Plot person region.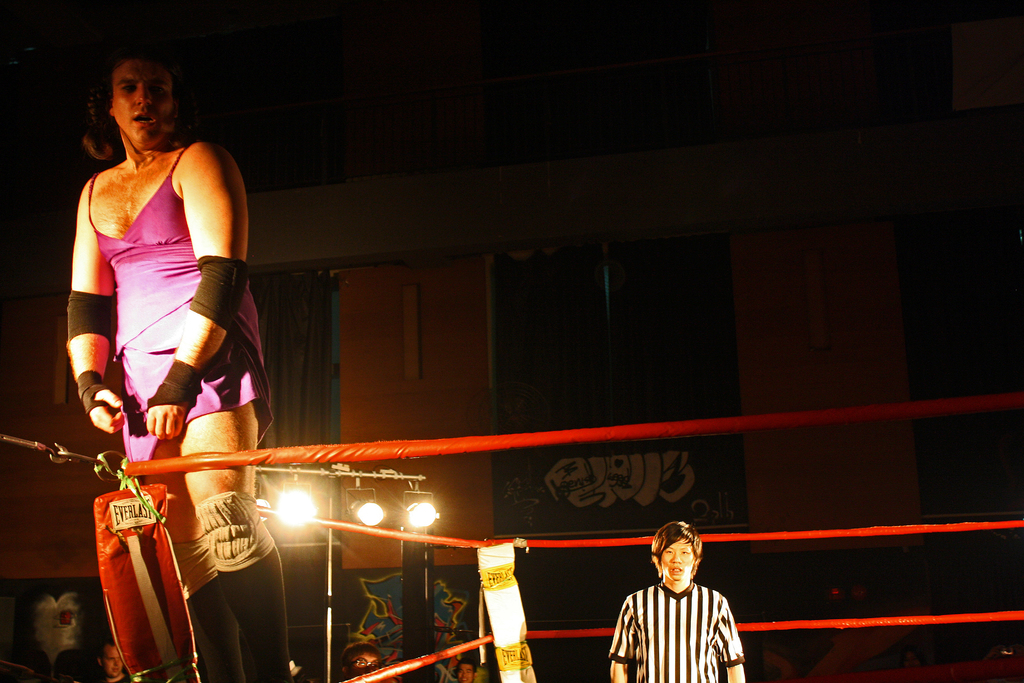
Plotted at {"left": 54, "top": 20, "right": 258, "bottom": 575}.
